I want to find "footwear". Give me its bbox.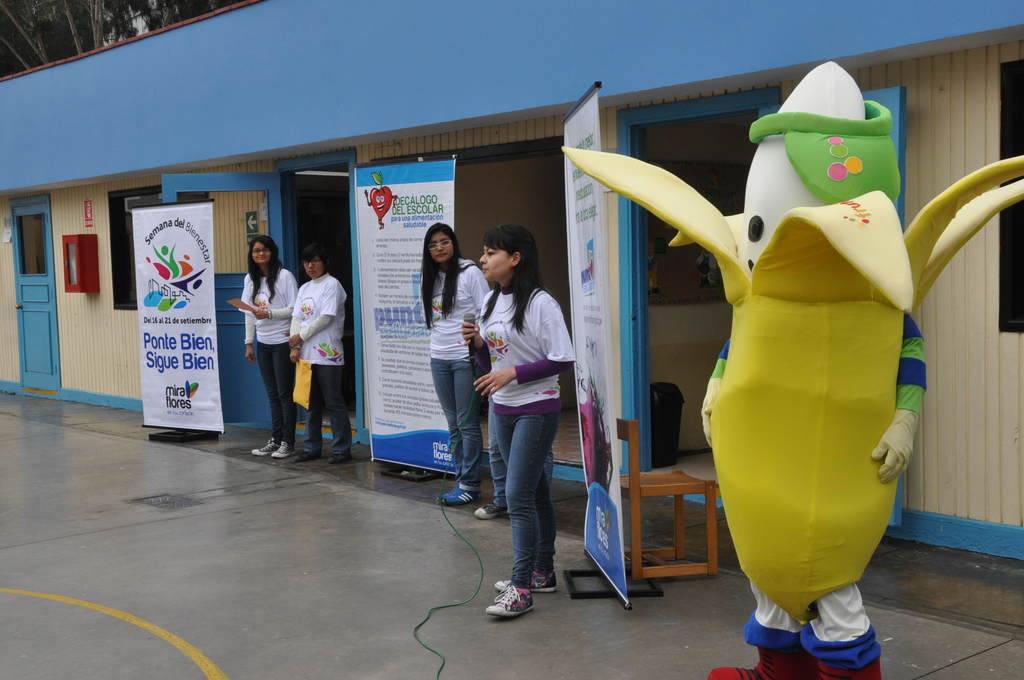
bbox=[253, 435, 276, 459].
